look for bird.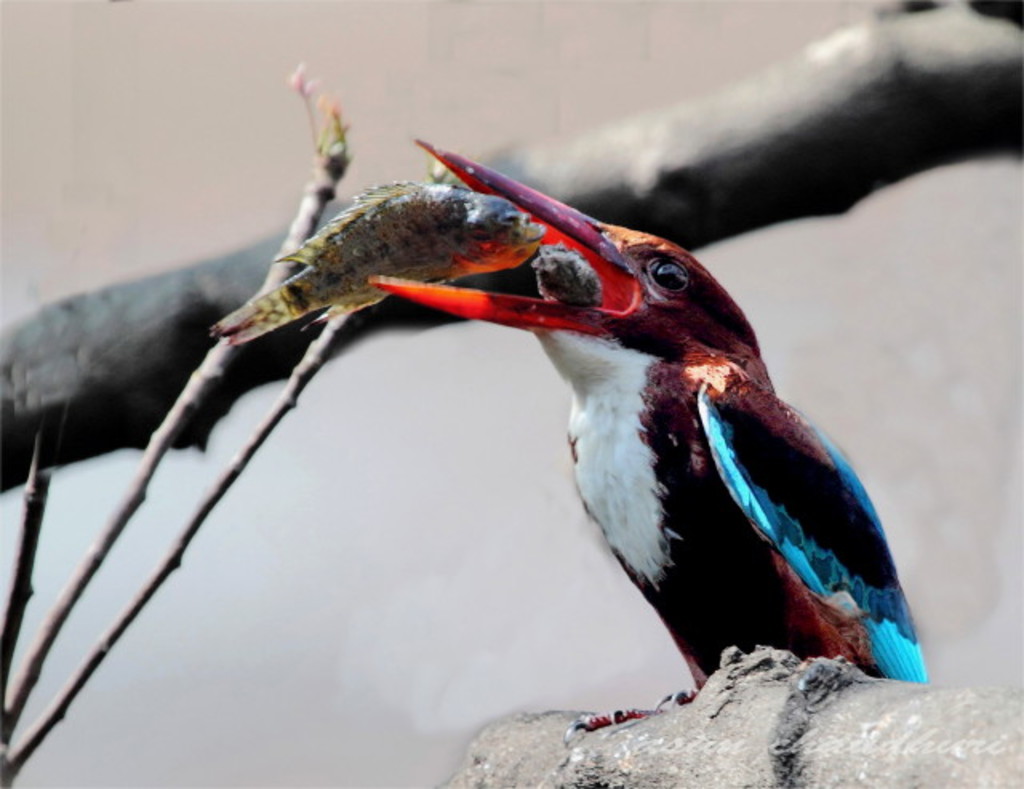
Found: 334,194,912,719.
